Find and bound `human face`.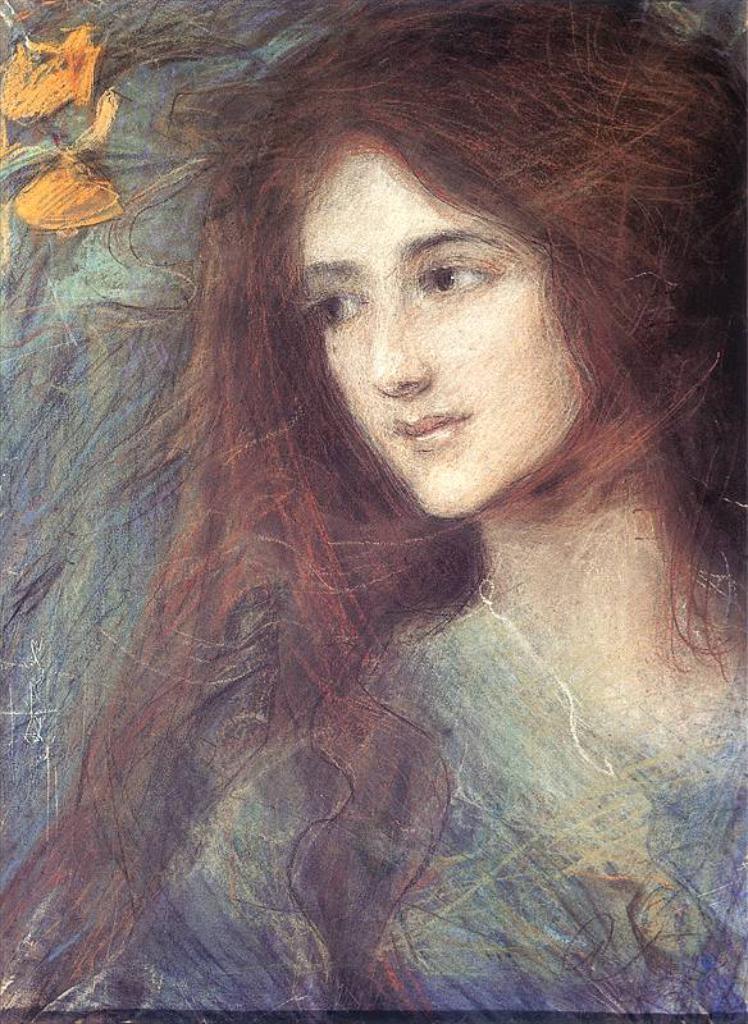
Bound: [left=296, top=146, right=592, bottom=524].
